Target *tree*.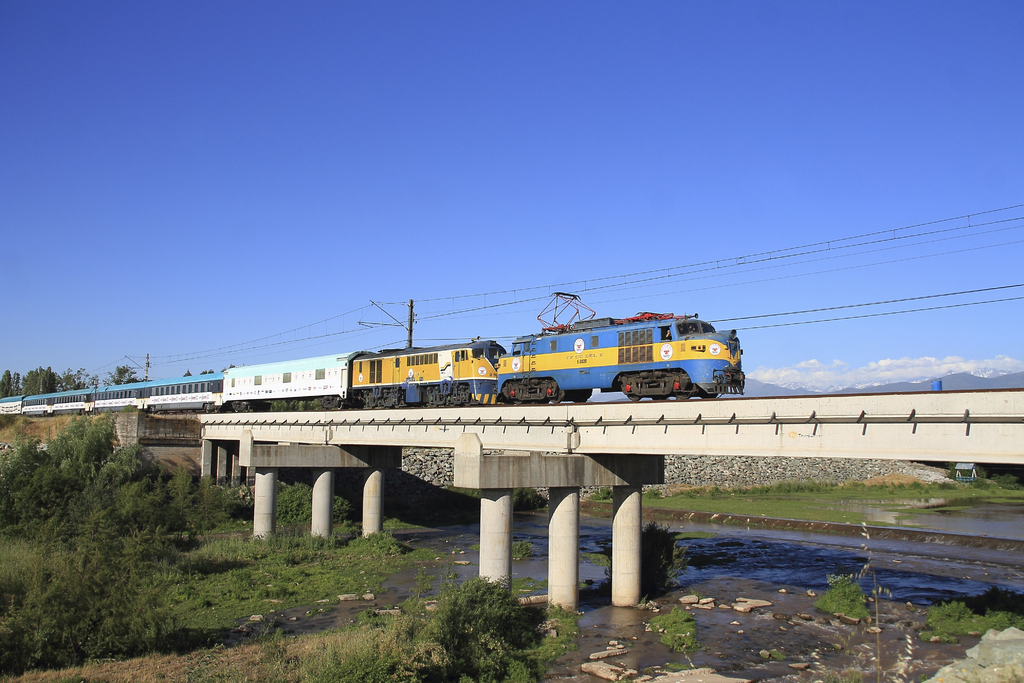
Target region: Rect(425, 575, 550, 682).
